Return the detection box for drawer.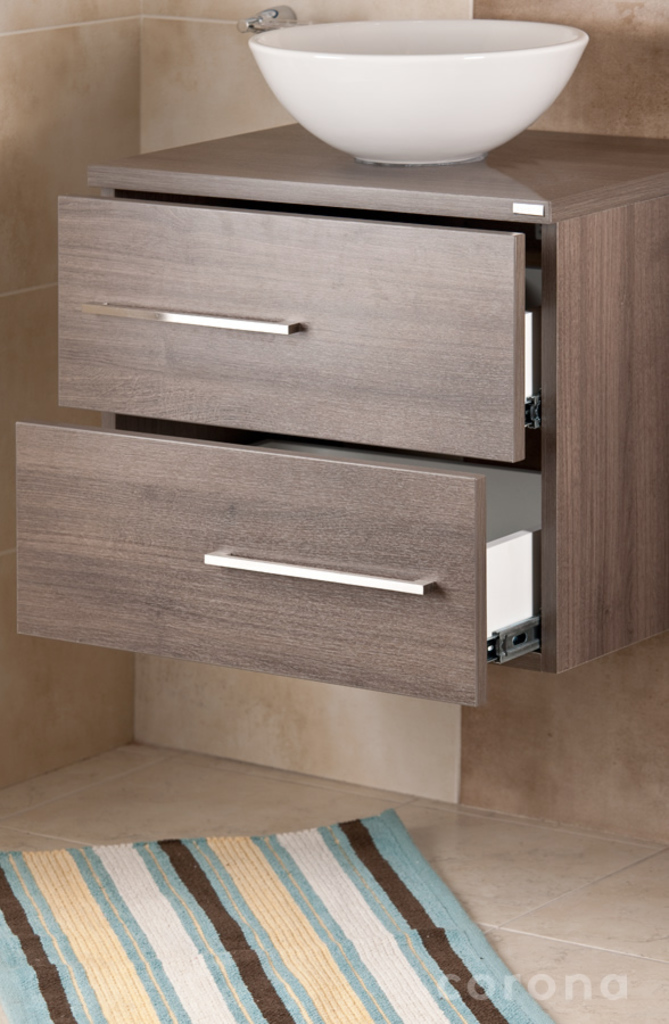
(left=18, top=419, right=542, bottom=710).
